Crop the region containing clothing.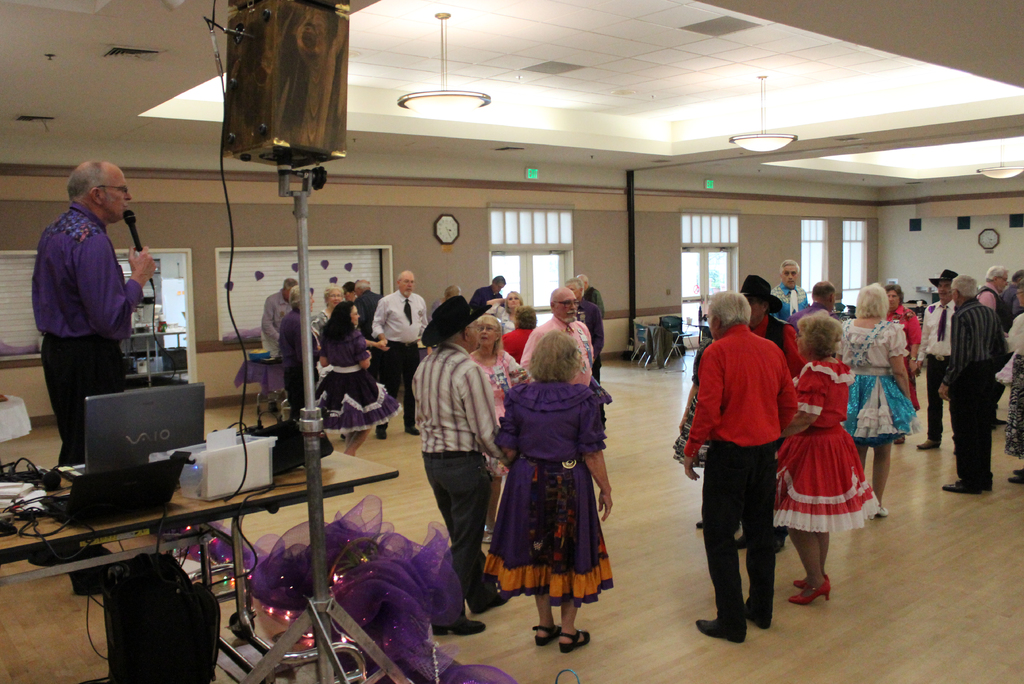
Crop region: 573/298/604/350.
